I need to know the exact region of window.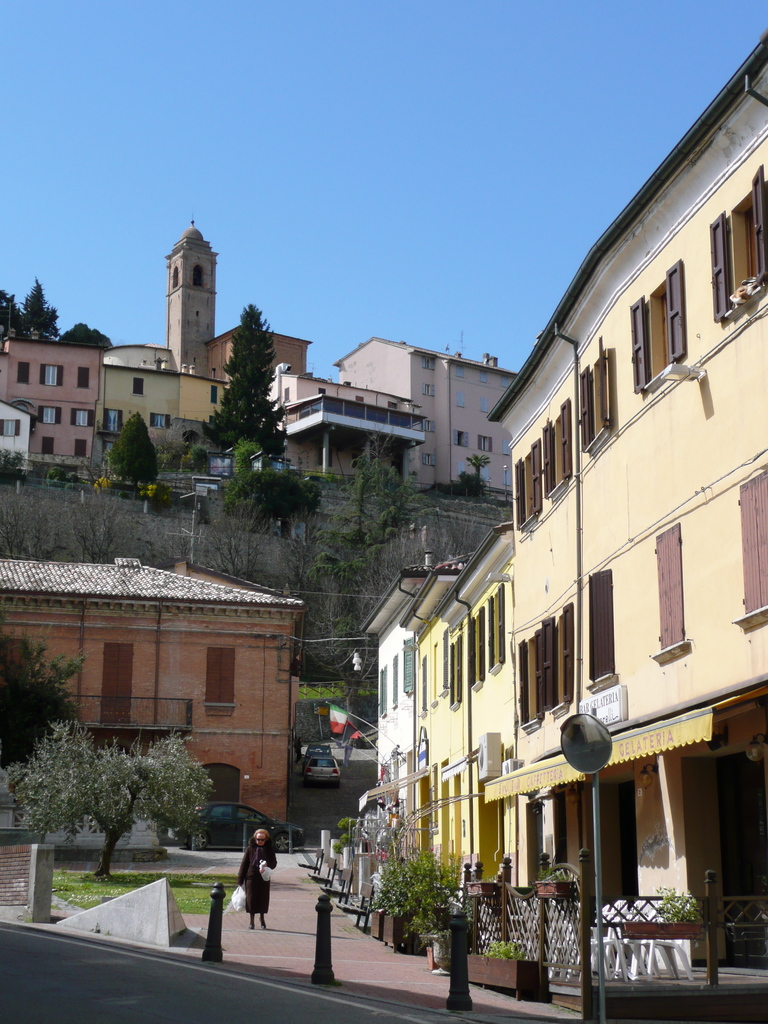
Region: [656,518,686,659].
